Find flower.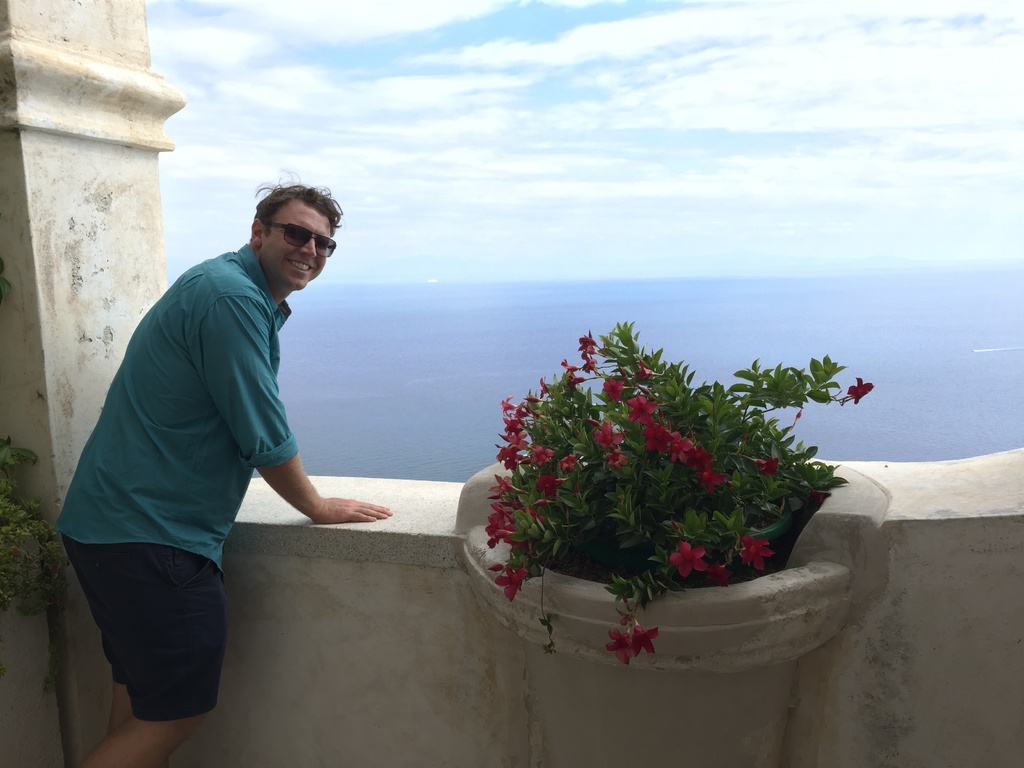
x1=641, y1=424, x2=678, y2=454.
